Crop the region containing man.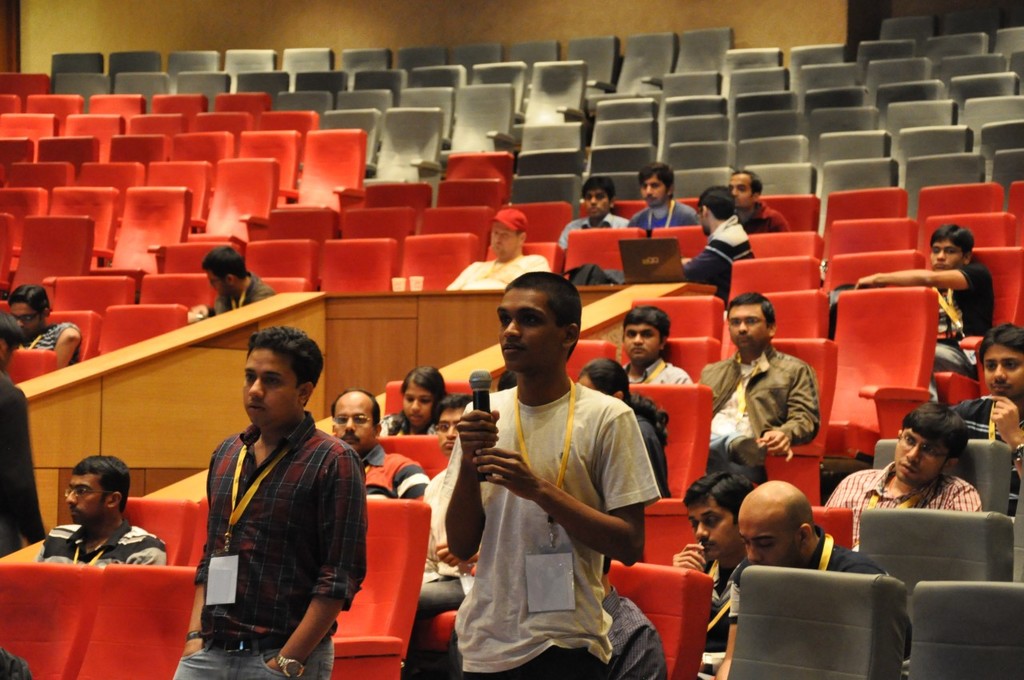
Crop region: Rect(558, 173, 629, 246).
